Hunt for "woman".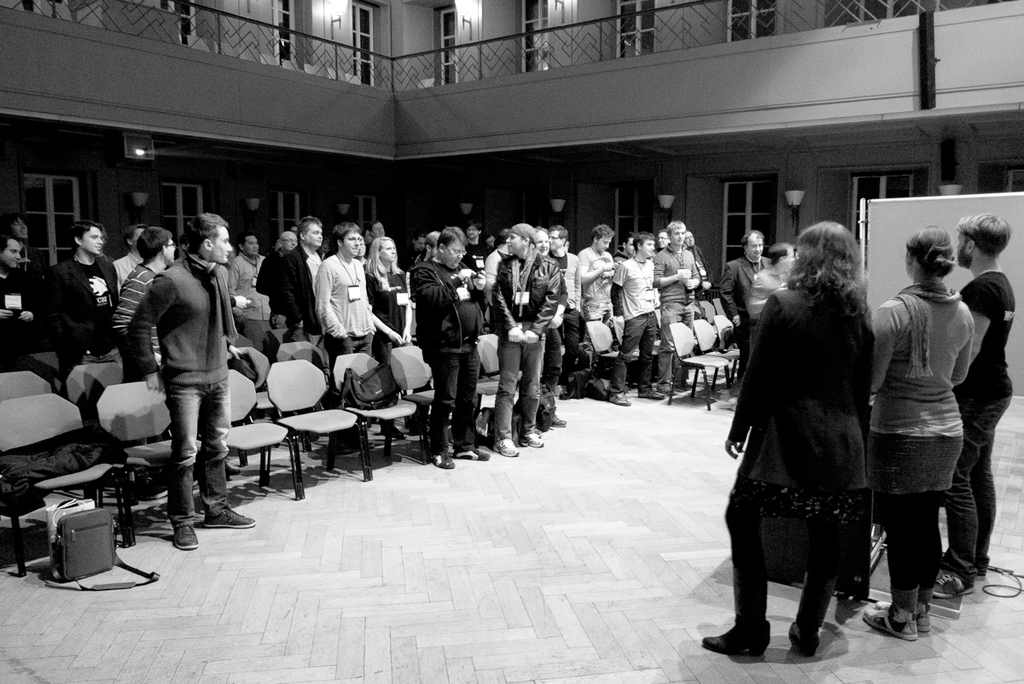
Hunted down at [x1=725, y1=219, x2=899, y2=665].
